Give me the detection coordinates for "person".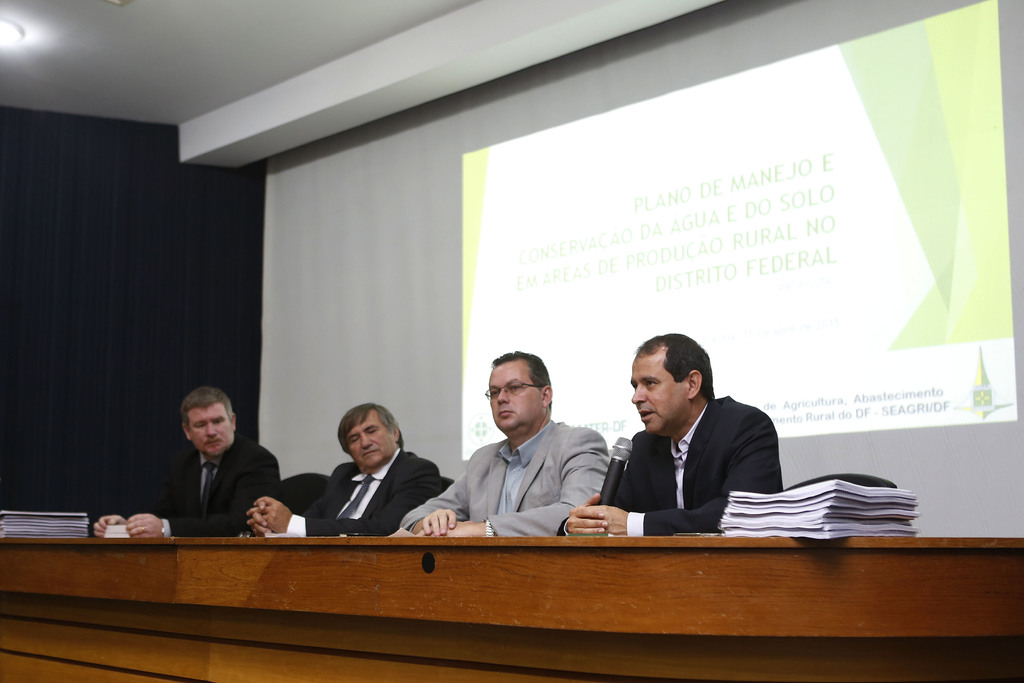
left=395, top=347, right=610, bottom=539.
